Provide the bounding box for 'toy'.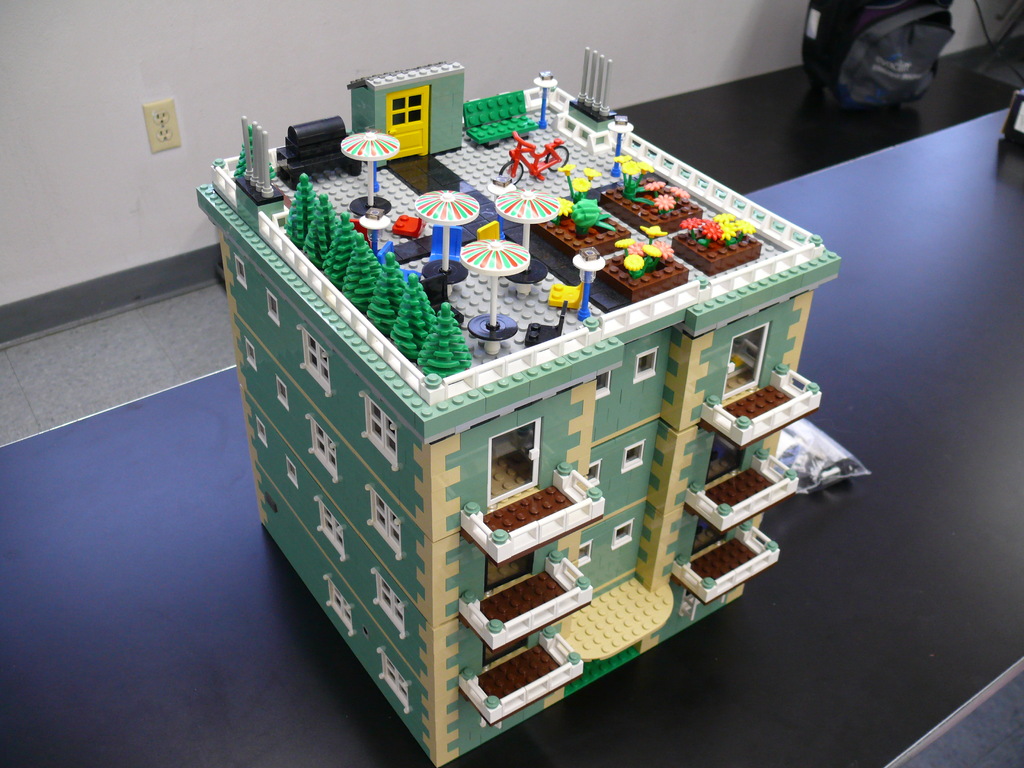
646 179 667 204.
